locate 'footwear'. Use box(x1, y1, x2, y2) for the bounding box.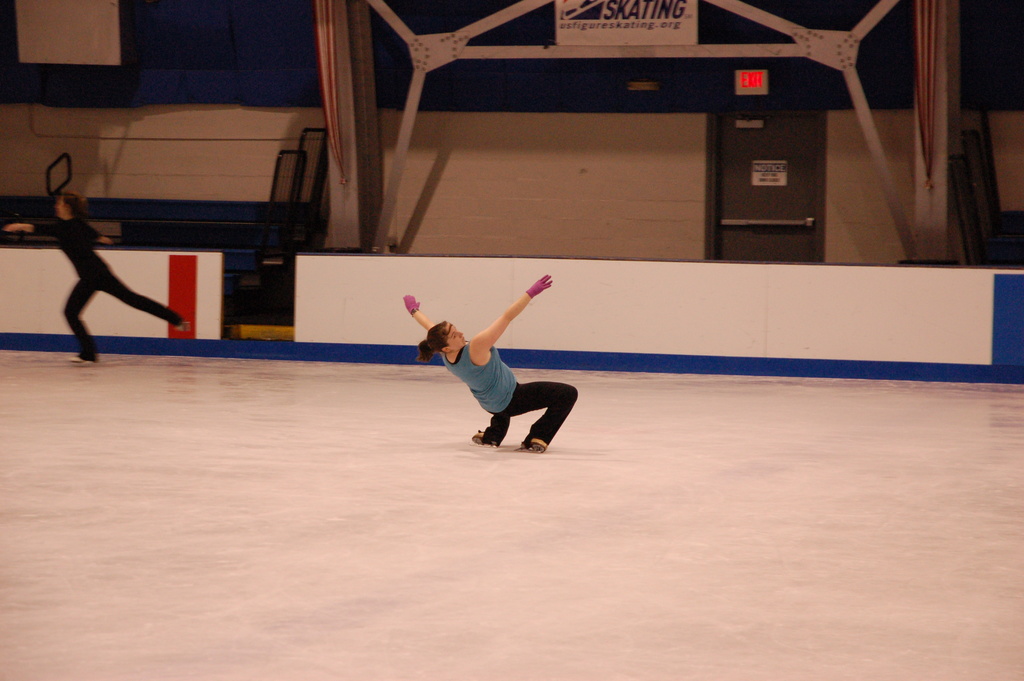
box(520, 432, 551, 456).
